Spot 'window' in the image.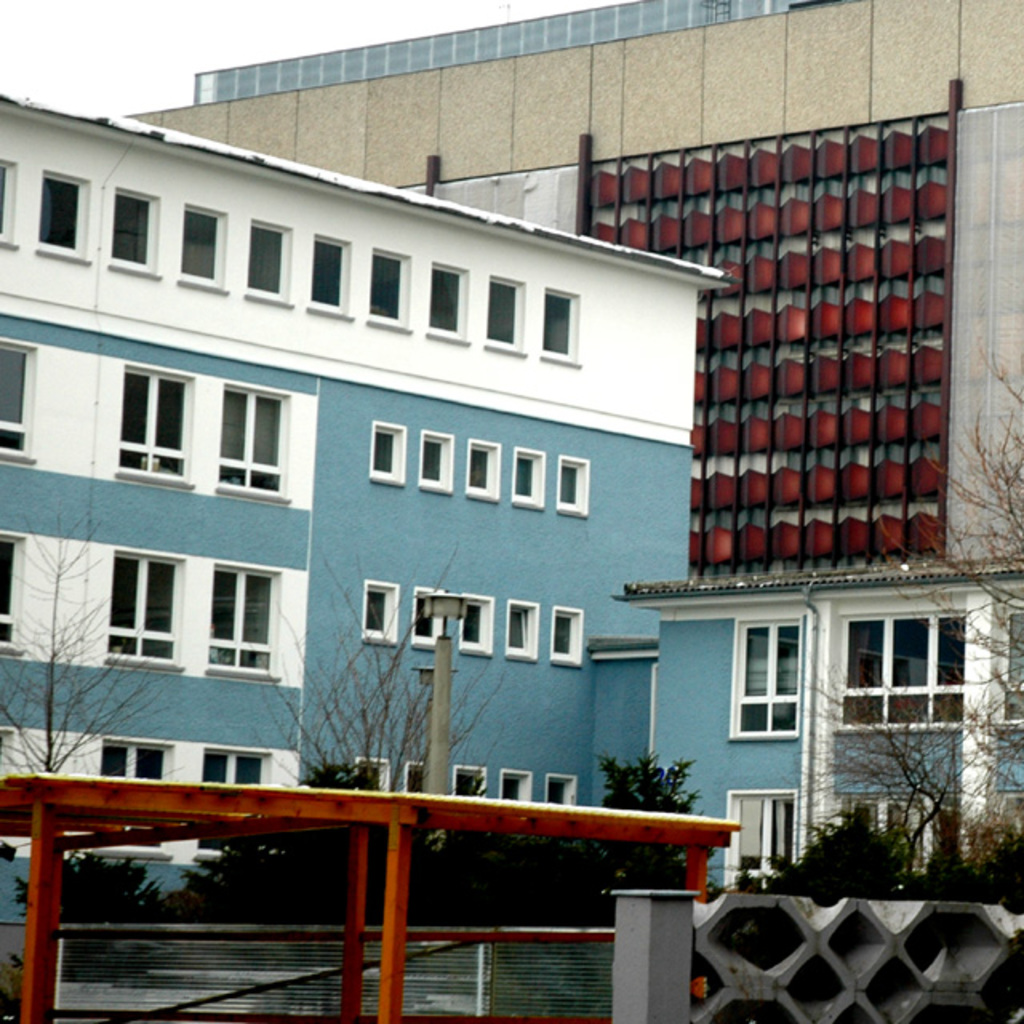
'window' found at {"left": 416, "top": 430, "right": 456, "bottom": 494}.
